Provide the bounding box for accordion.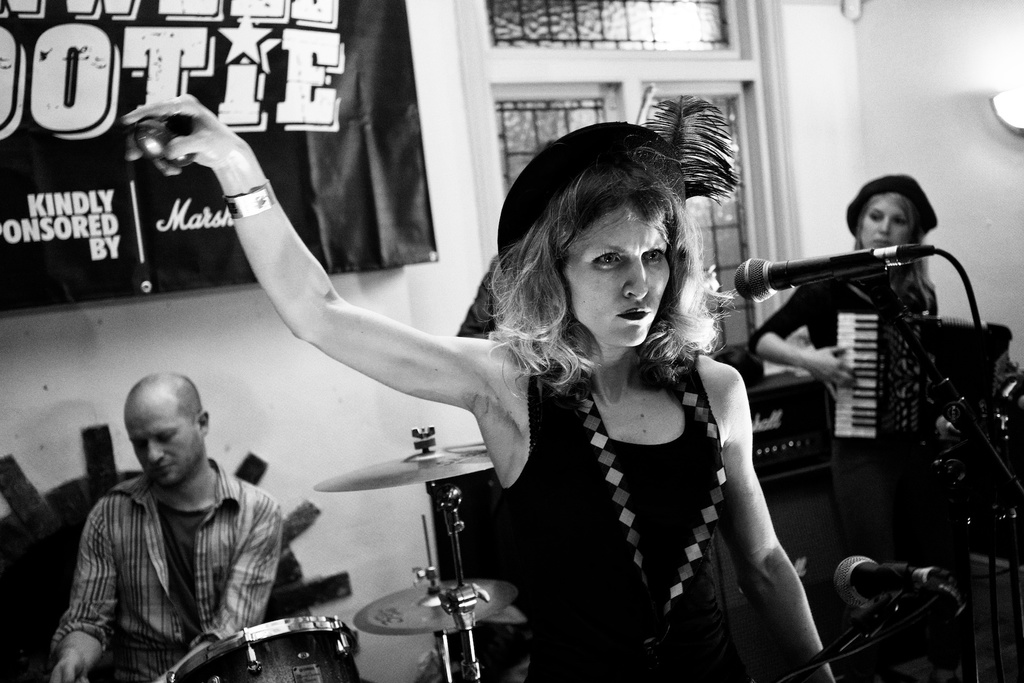
x1=824 y1=278 x2=1014 y2=459.
